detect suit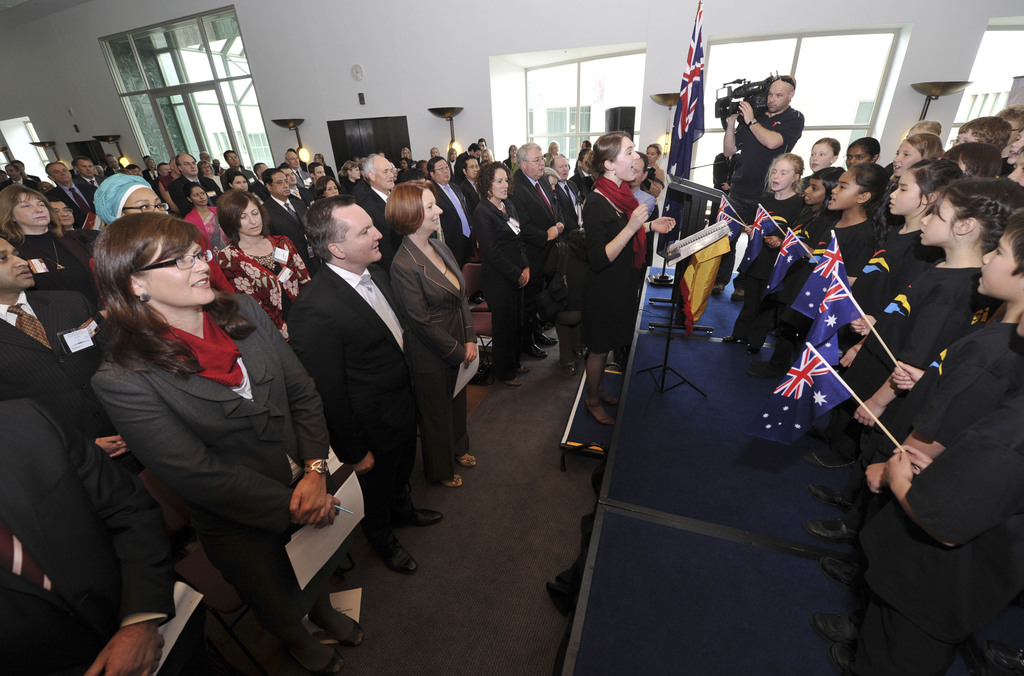
349, 177, 365, 199
